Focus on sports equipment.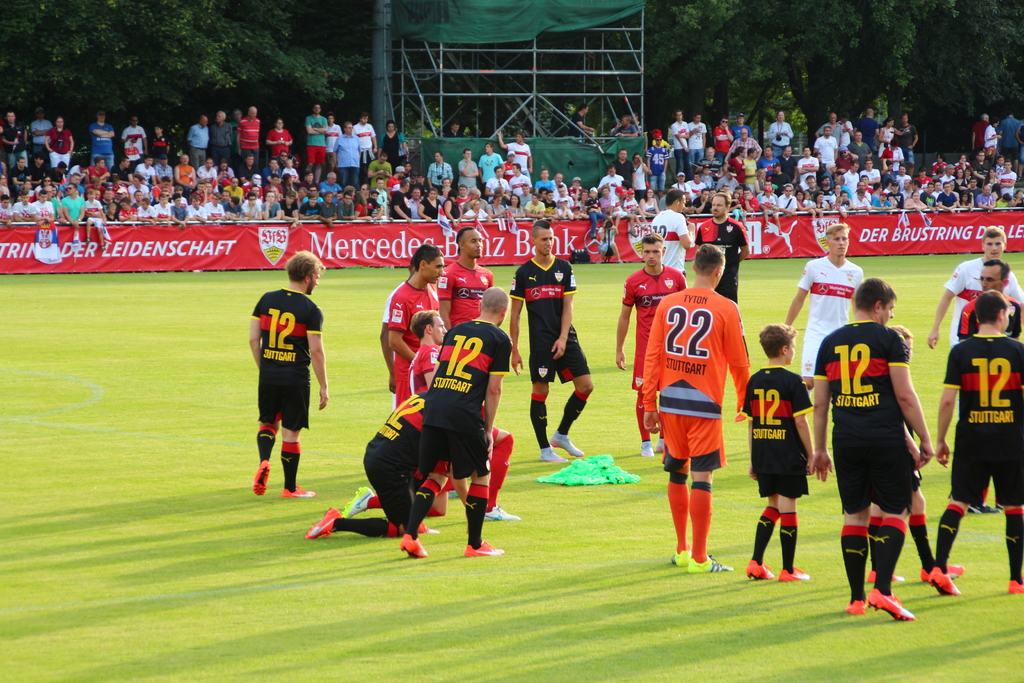
Focused at (x1=780, y1=564, x2=810, y2=583).
